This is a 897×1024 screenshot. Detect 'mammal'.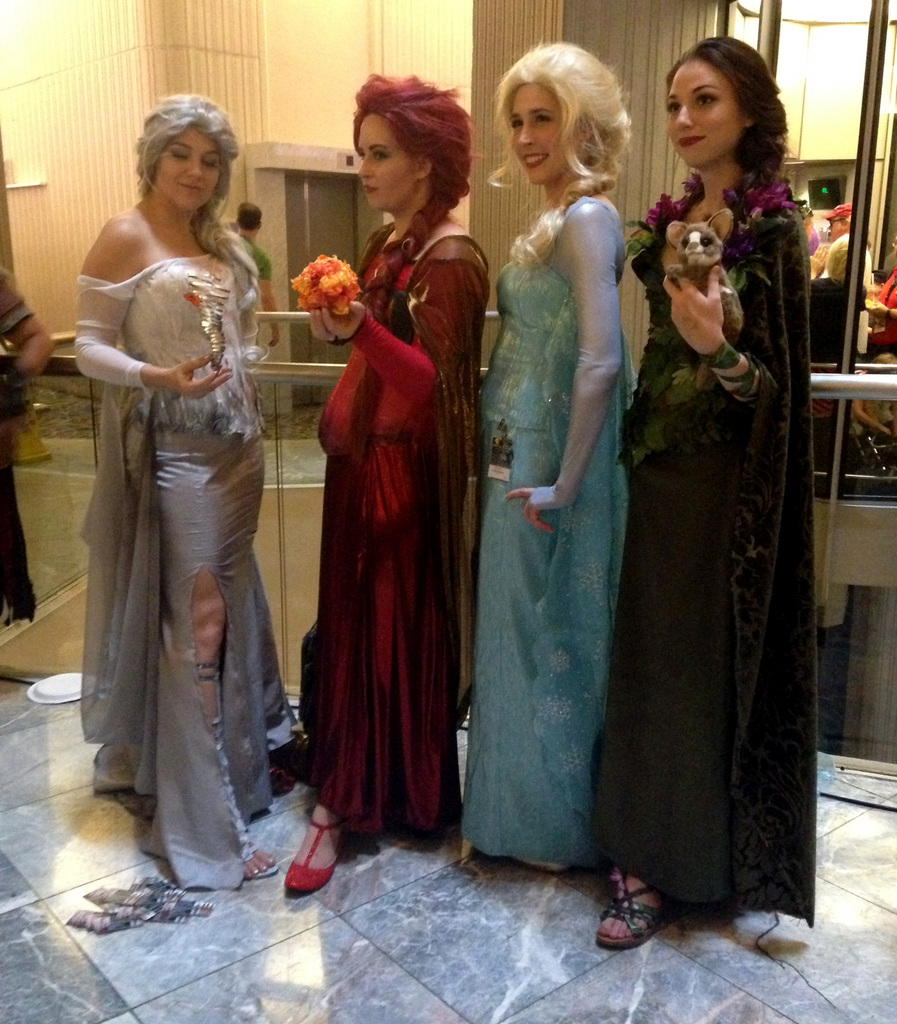
(238,202,284,346).
